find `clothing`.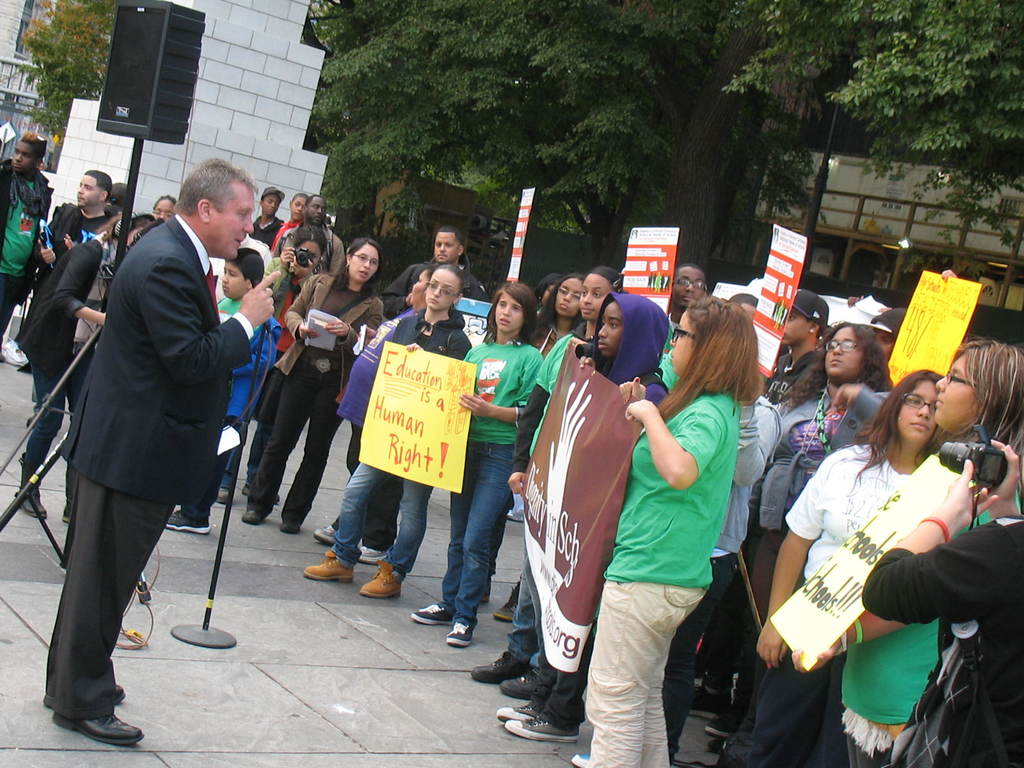
<bbox>21, 163, 237, 726</bbox>.
